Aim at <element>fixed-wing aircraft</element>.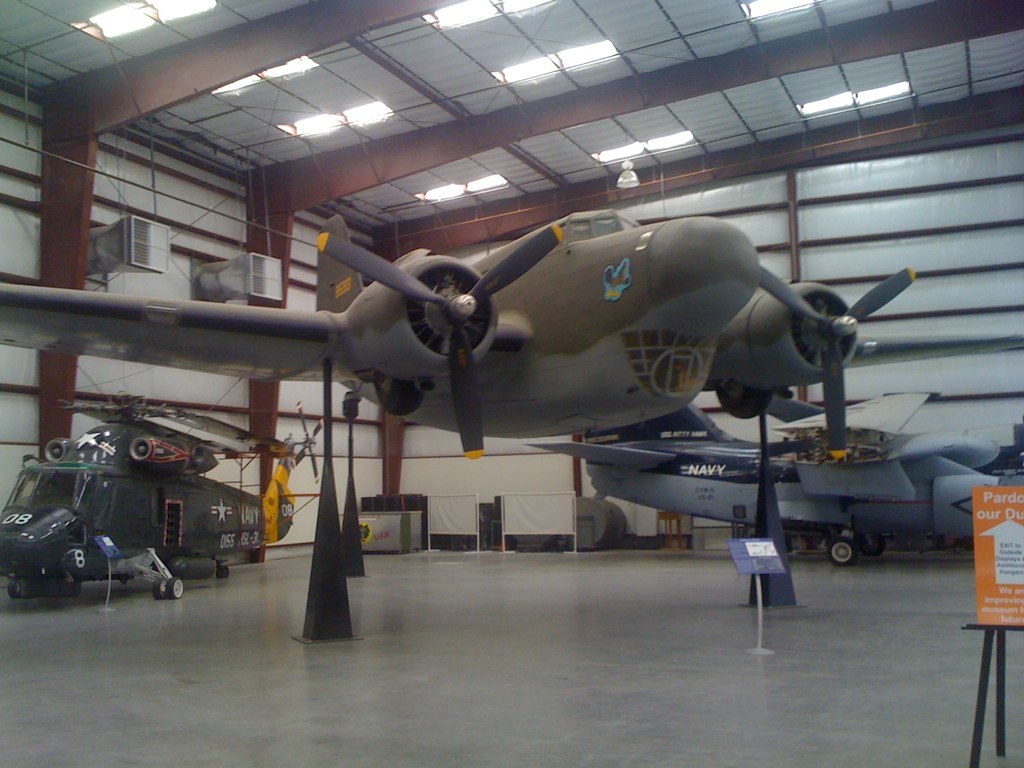
Aimed at [x1=0, y1=201, x2=925, y2=468].
